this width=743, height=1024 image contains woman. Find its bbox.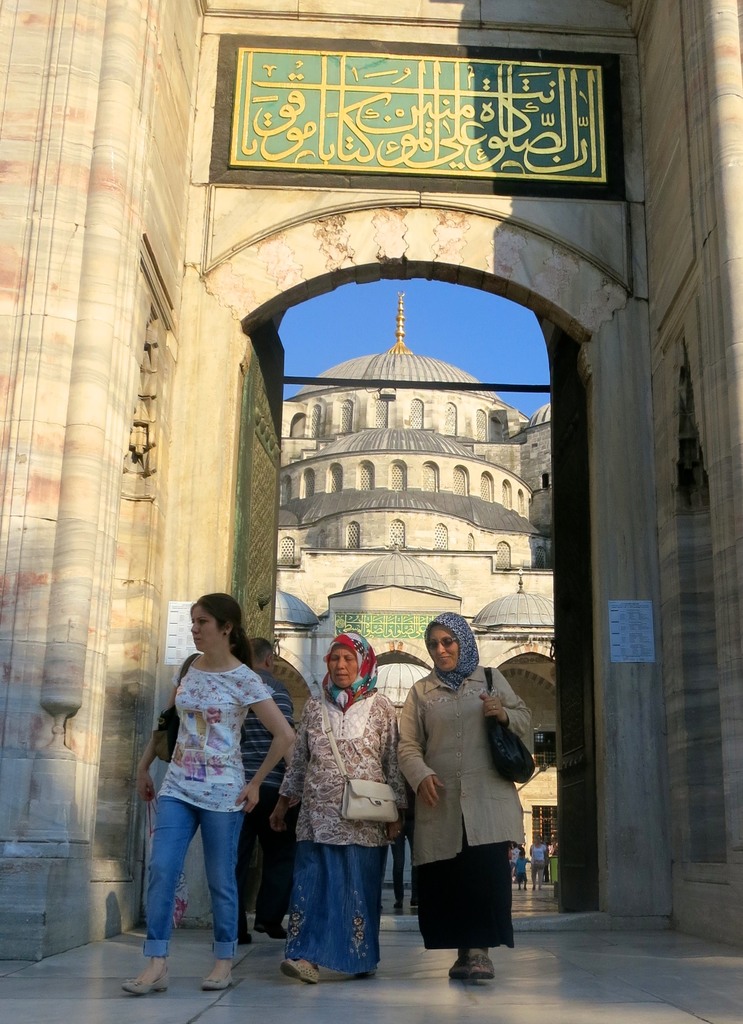
l=404, t=613, r=530, b=978.
